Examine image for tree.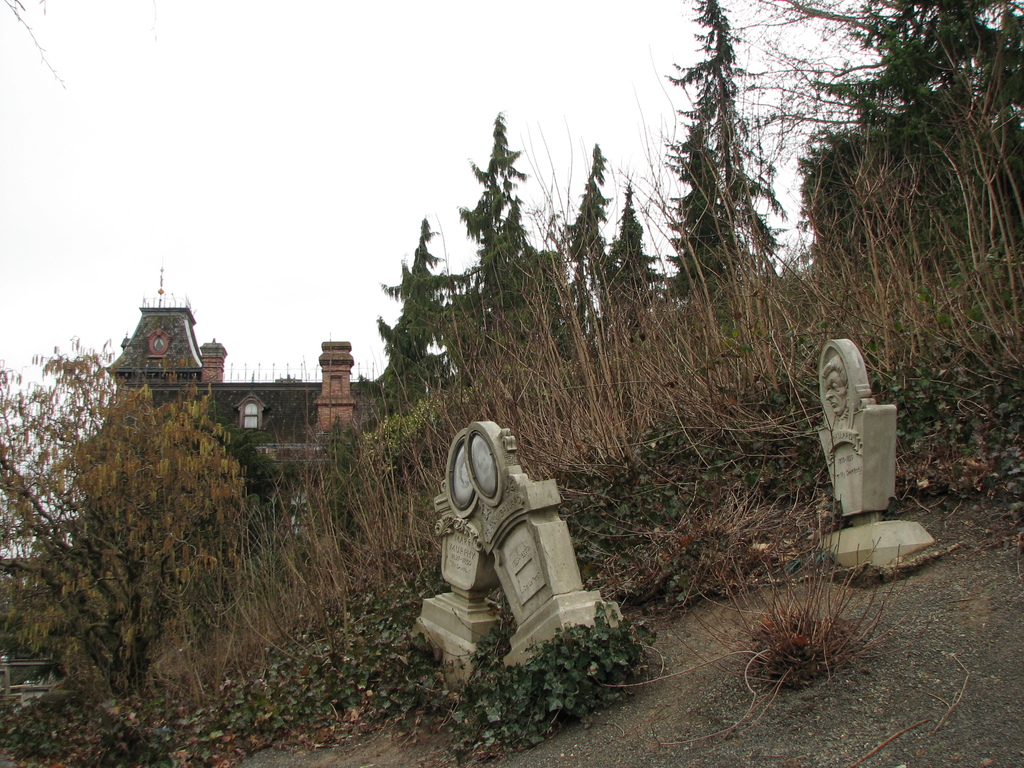
Examination result: bbox=(461, 108, 558, 348).
